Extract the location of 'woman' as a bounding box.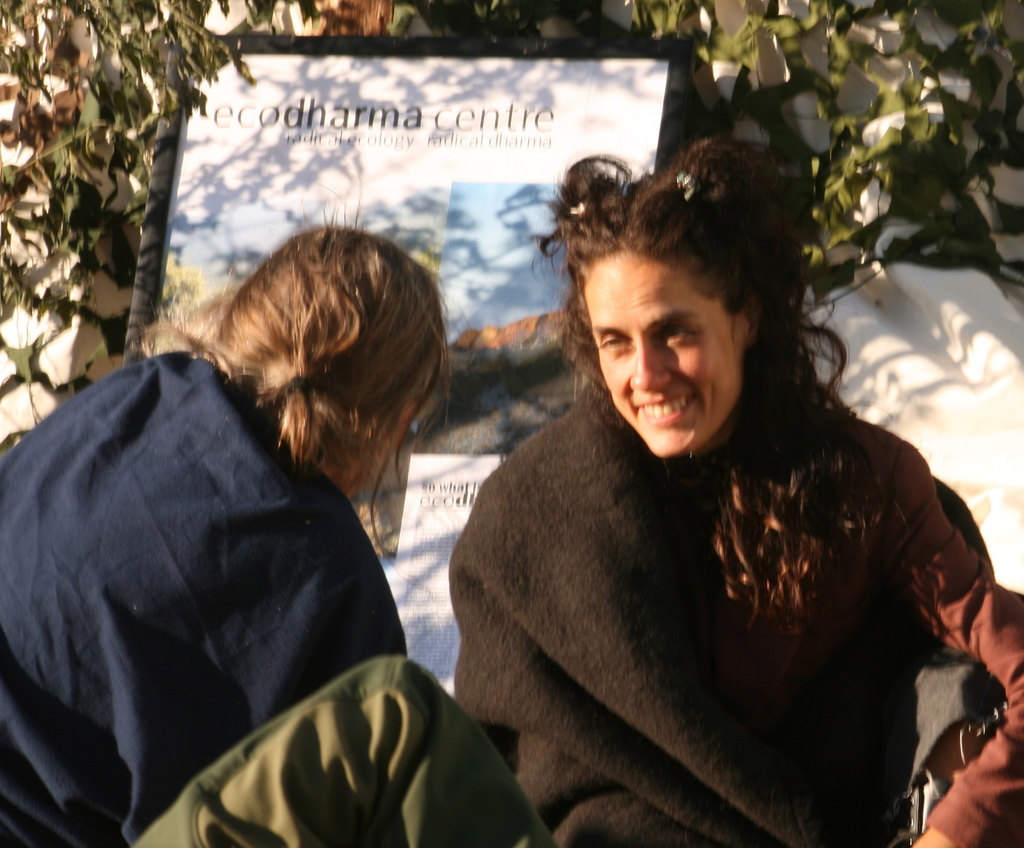
detection(0, 196, 451, 847).
